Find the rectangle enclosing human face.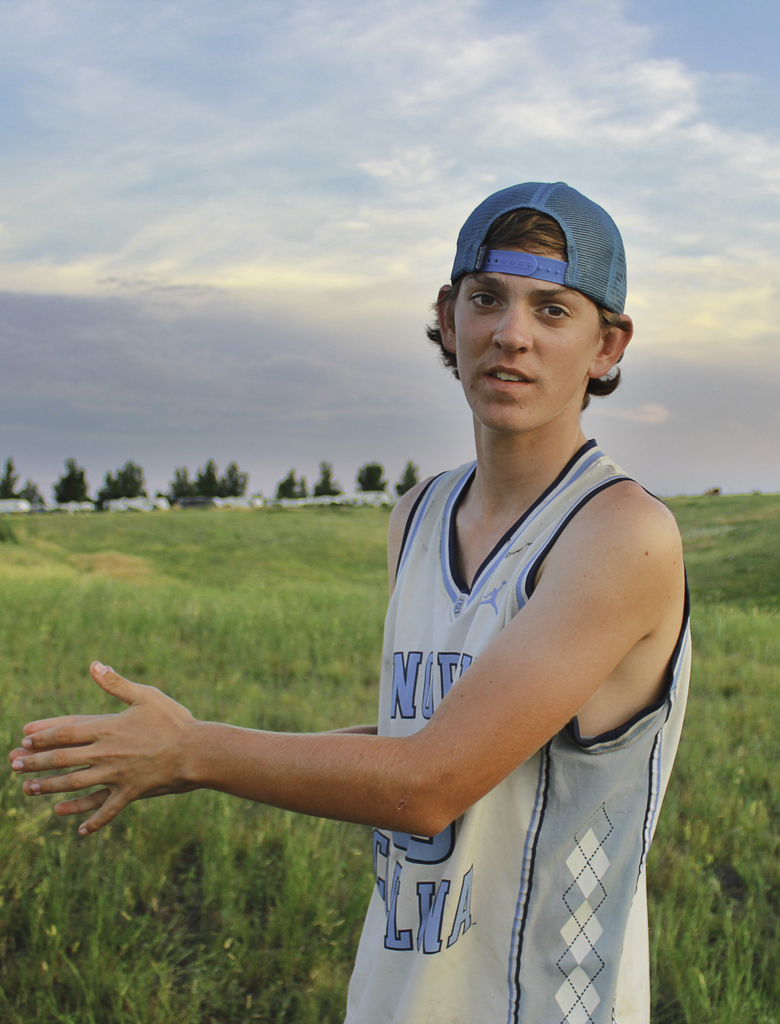
451, 253, 594, 431.
